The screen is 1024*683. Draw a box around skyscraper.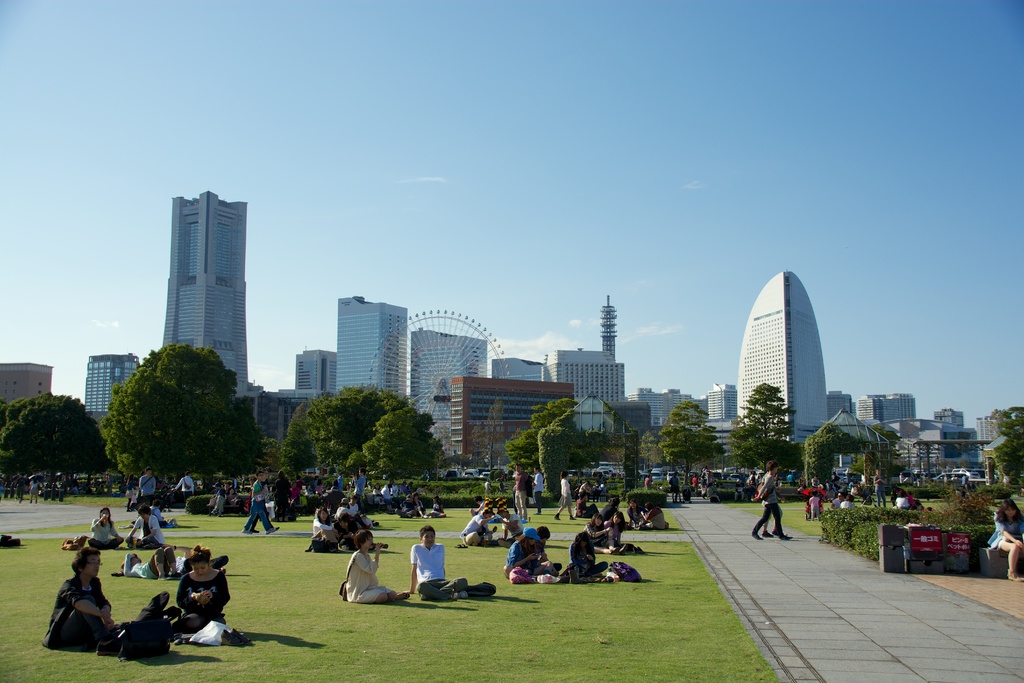
334 294 412 394.
